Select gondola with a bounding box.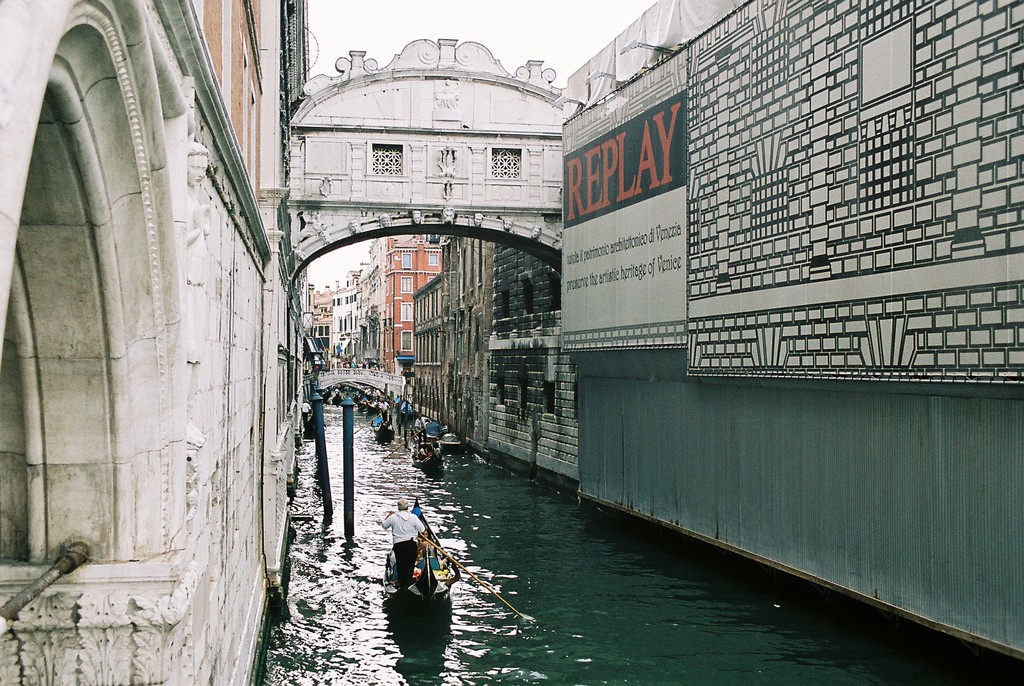
left=329, top=388, right=344, bottom=406.
